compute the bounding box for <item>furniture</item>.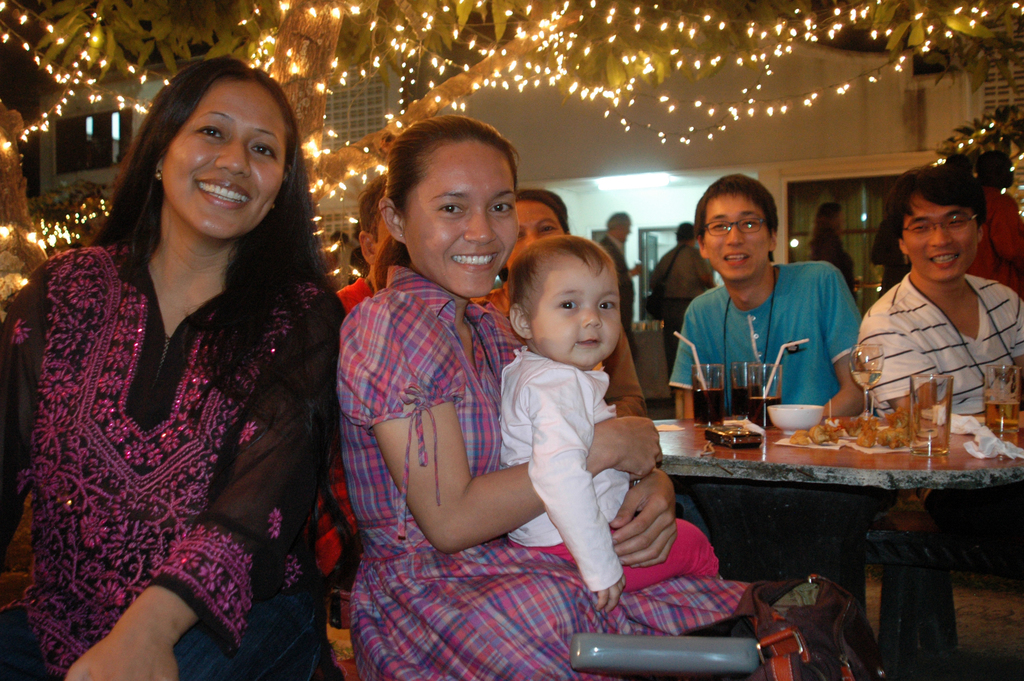
[x1=648, y1=418, x2=1023, y2=492].
